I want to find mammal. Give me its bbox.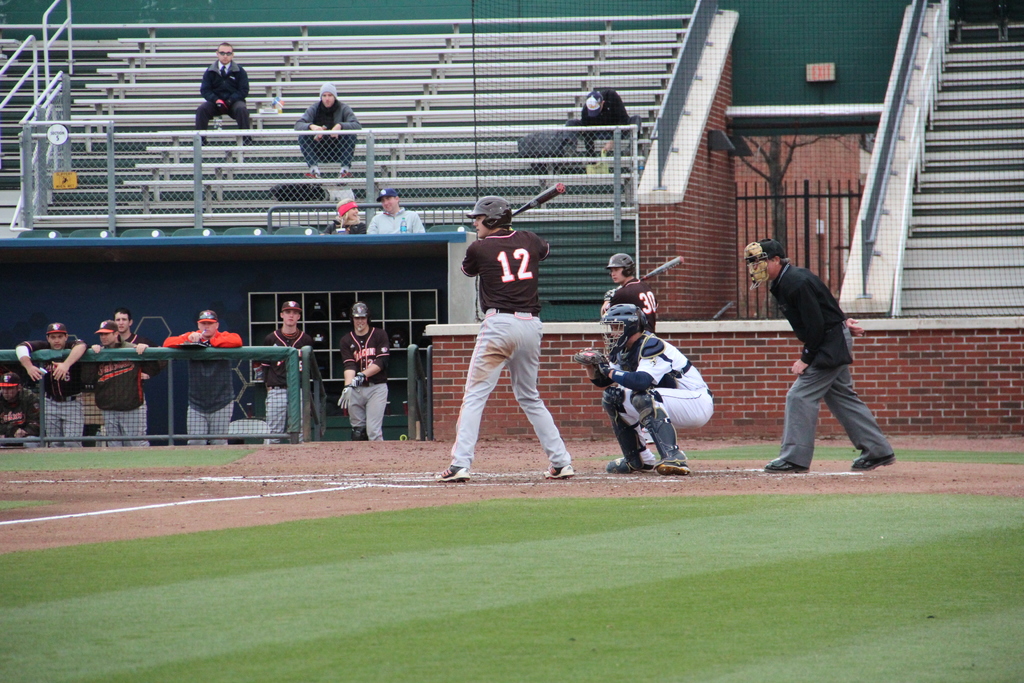
{"left": 19, "top": 324, "right": 87, "bottom": 446}.
